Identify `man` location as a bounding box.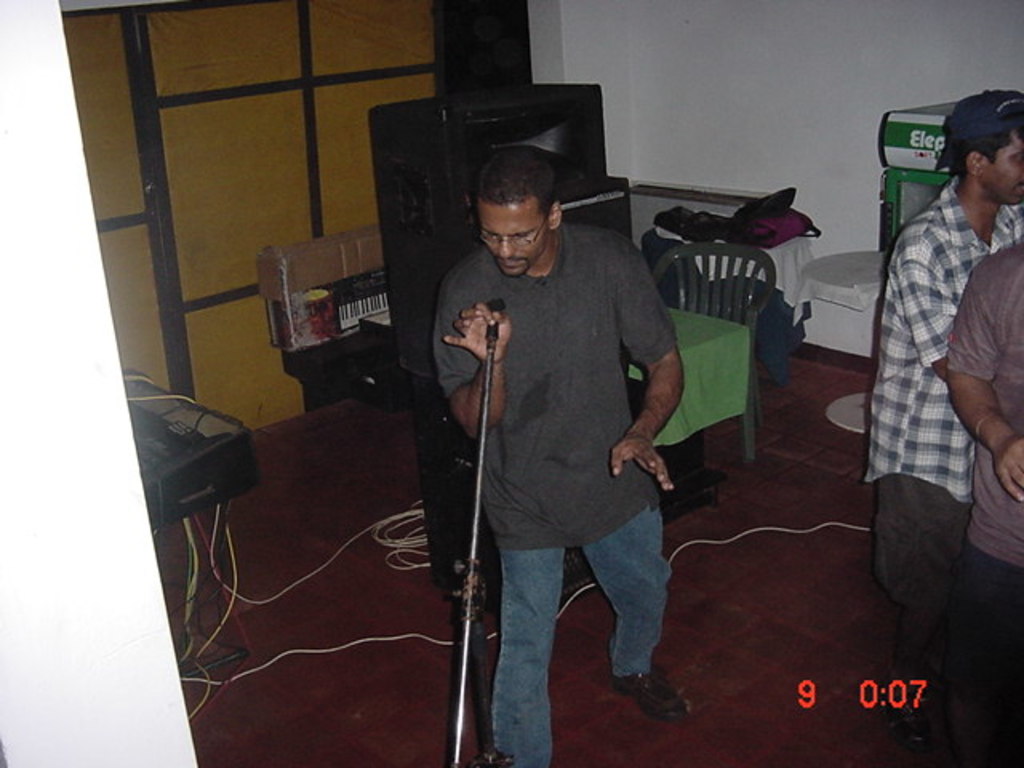
bbox=[862, 86, 1022, 749].
